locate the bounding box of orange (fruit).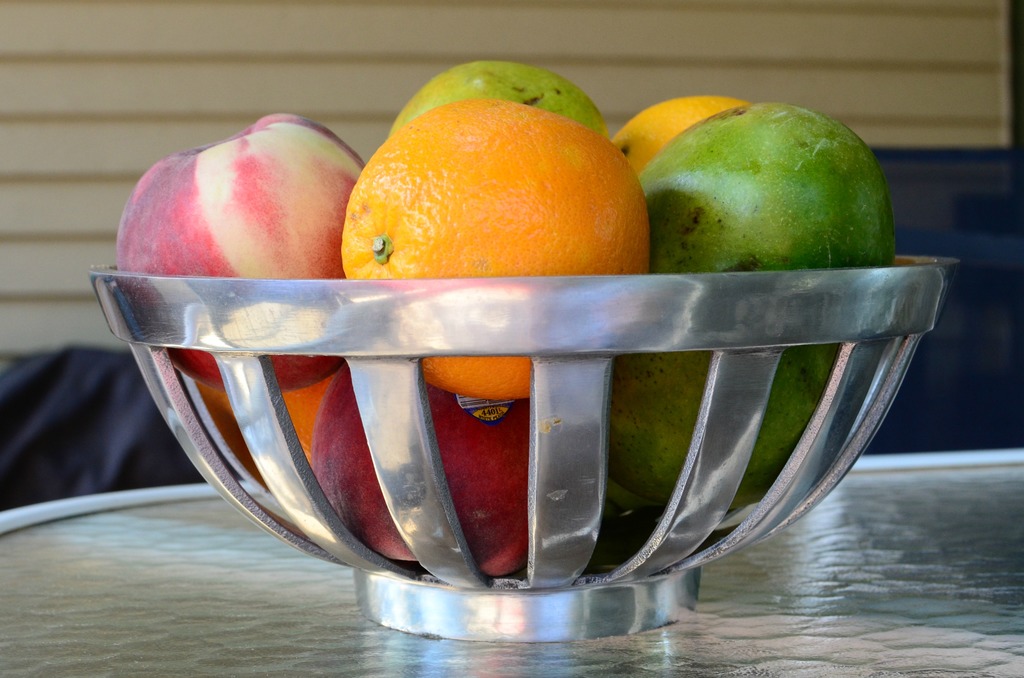
Bounding box: [609, 95, 748, 169].
